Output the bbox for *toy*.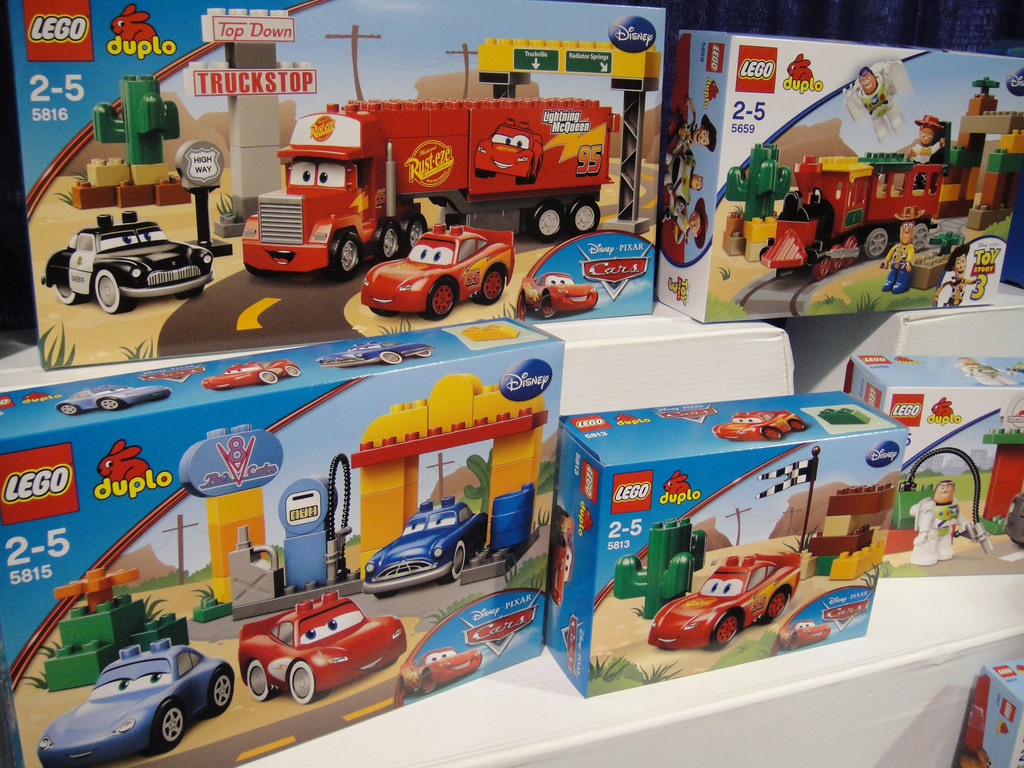
<box>980,393,1023,536</box>.
